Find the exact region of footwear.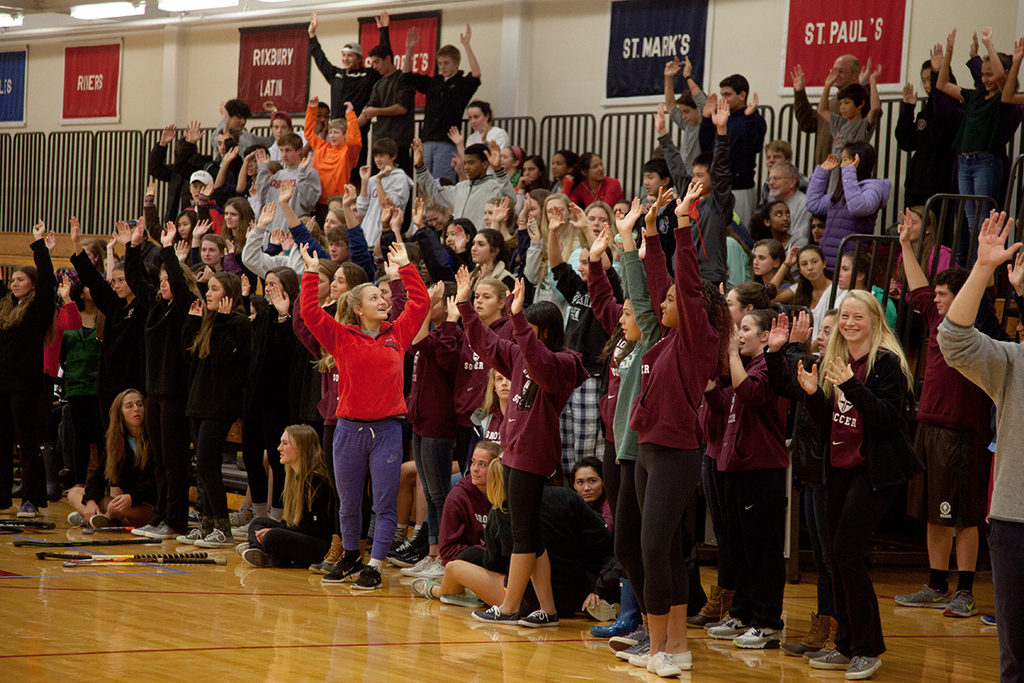
Exact region: left=646, top=653, right=678, bottom=677.
